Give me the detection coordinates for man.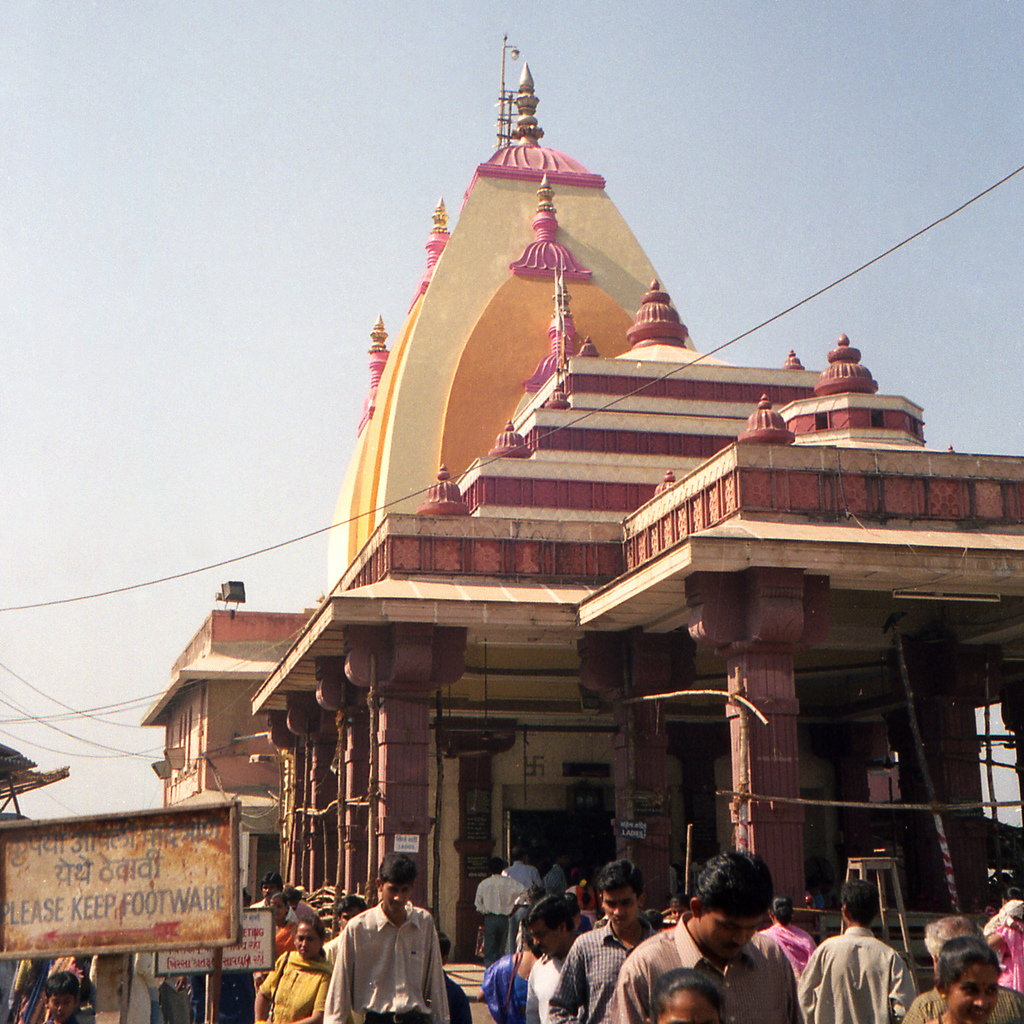
<region>523, 885, 585, 1022</region>.
